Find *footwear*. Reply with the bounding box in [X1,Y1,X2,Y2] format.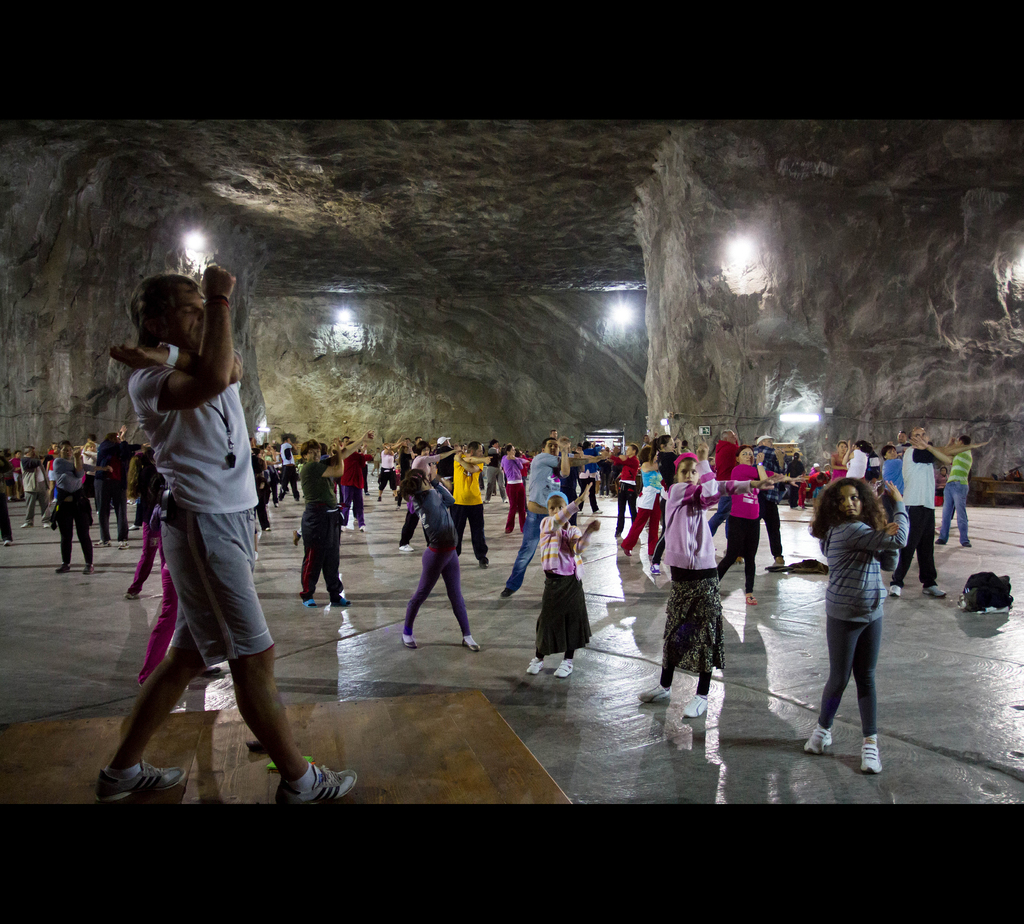
[614,535,620,538].
